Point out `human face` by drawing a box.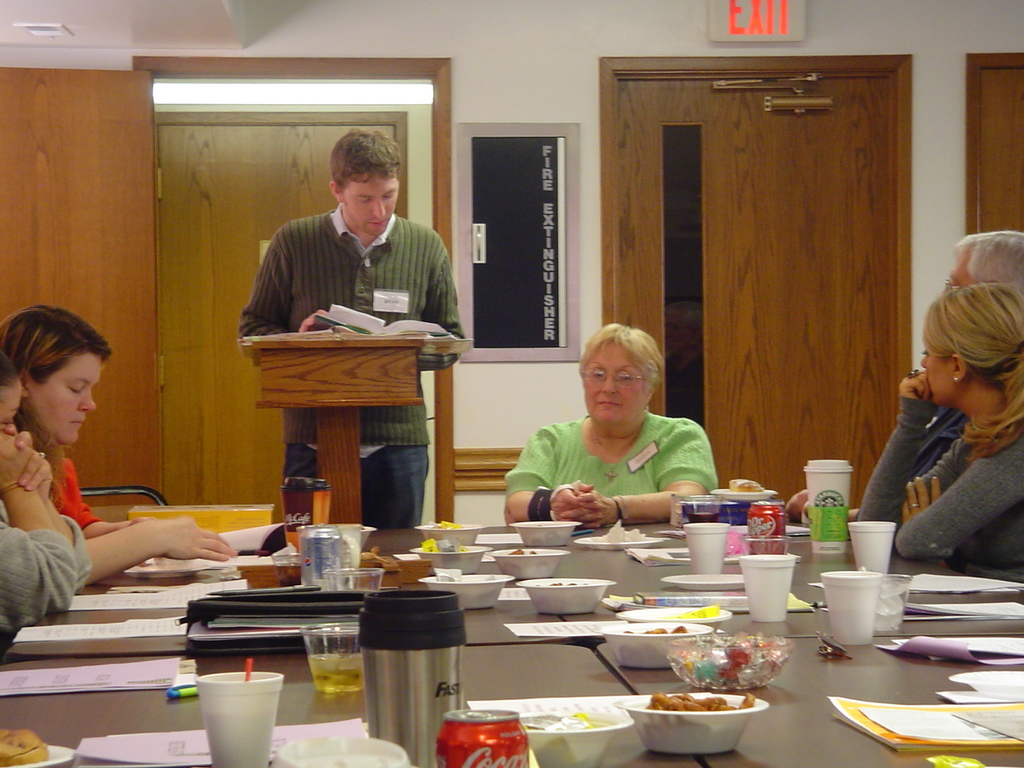
BBox(583, 339, 651, 426).
